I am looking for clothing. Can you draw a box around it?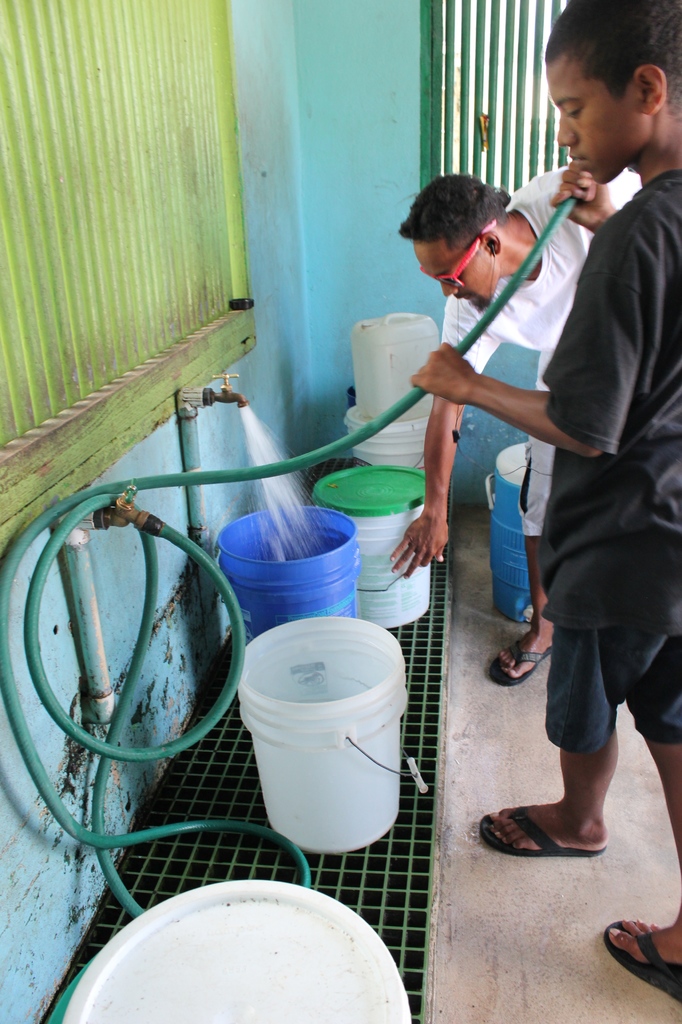
Sure, the bounding box is x1=431 y1=161 x2=641 y2=536.
